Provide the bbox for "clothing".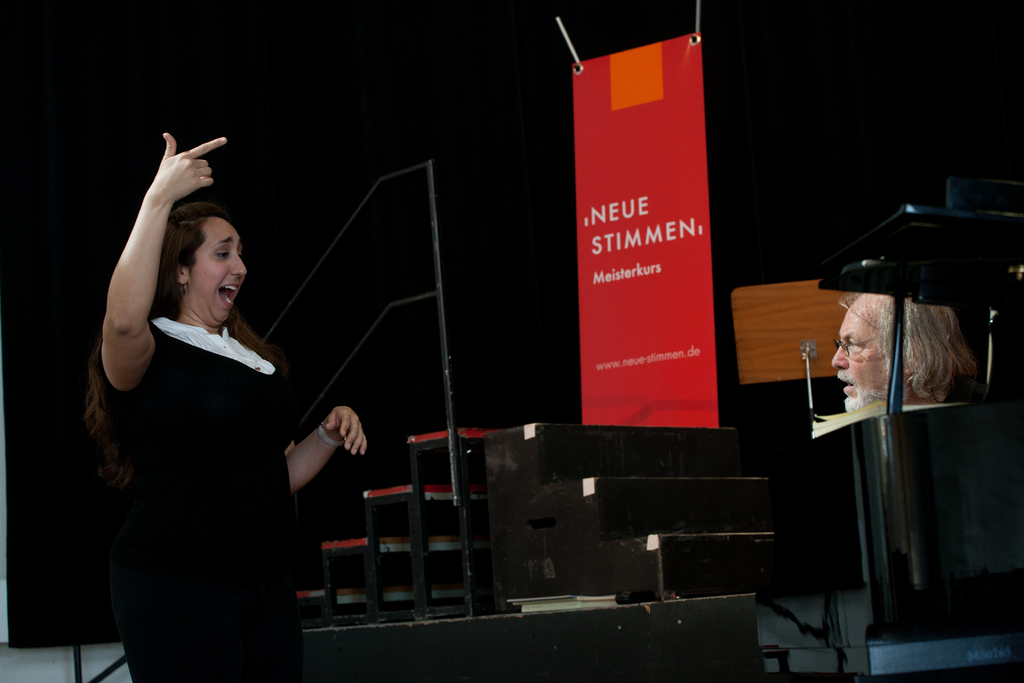
pyautogui.locateOnScreen(82, 249, 338, 650).
